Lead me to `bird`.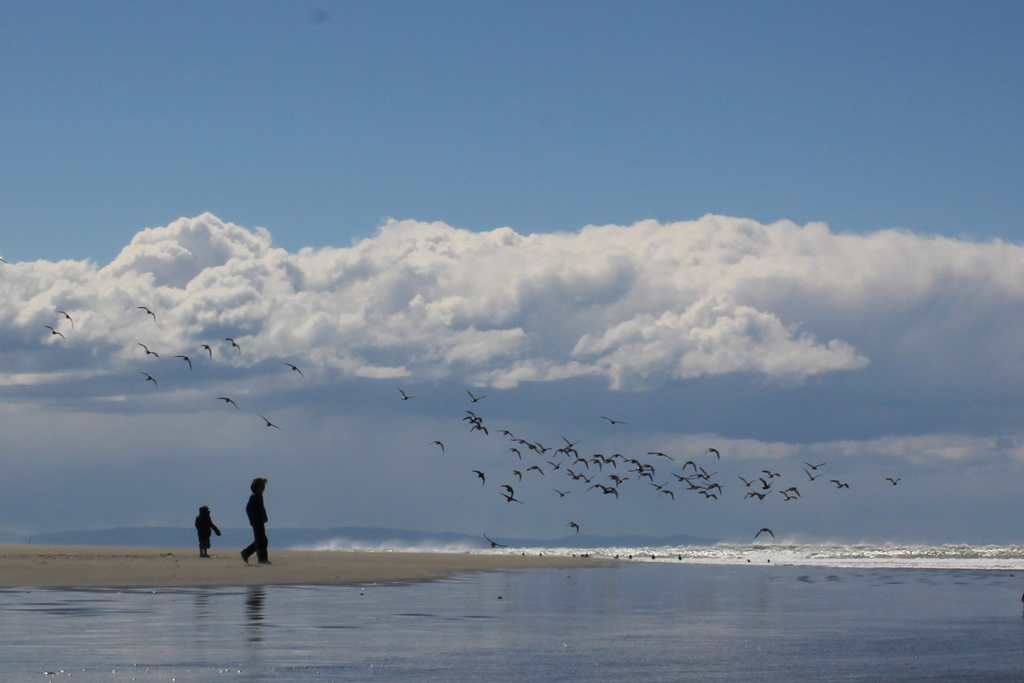
Lead to 218:399:240:406.
